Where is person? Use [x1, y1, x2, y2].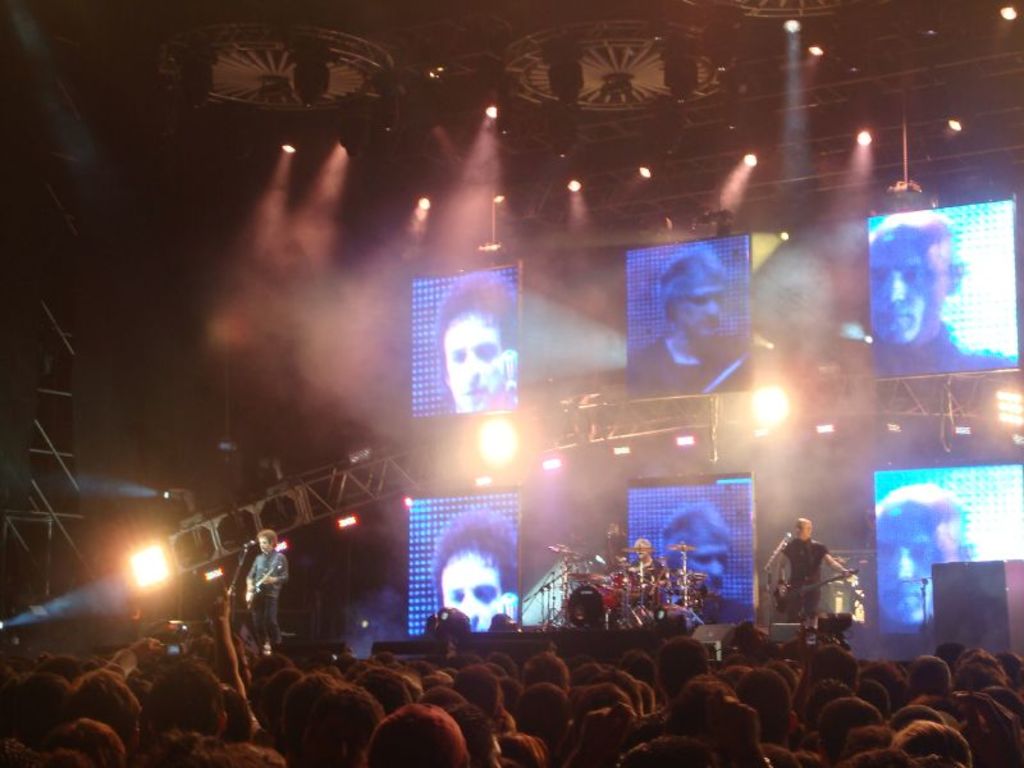
[241, 530, 282, 653].
